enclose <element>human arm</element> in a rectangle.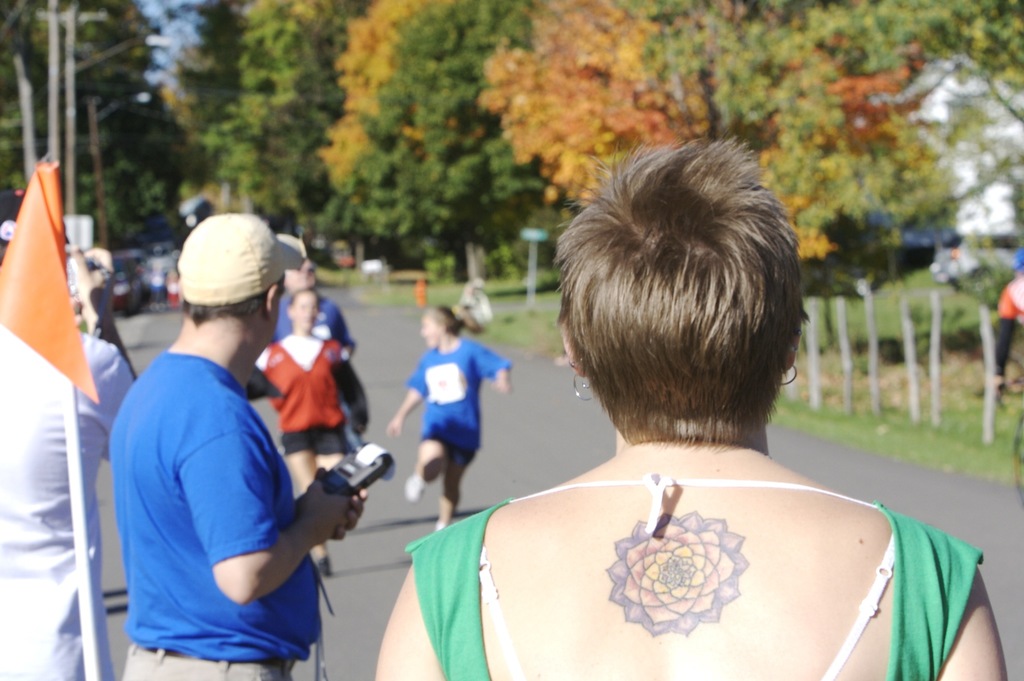
box(467, 336, 508, 393).
